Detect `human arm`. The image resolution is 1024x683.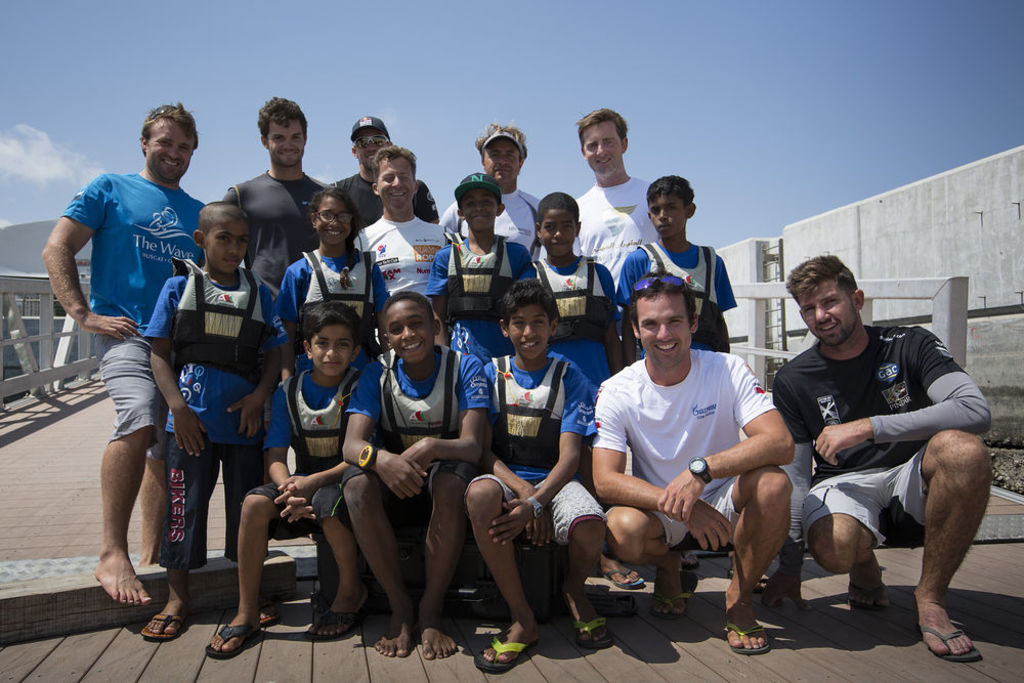
bbox(440, 189, 464, 233).
